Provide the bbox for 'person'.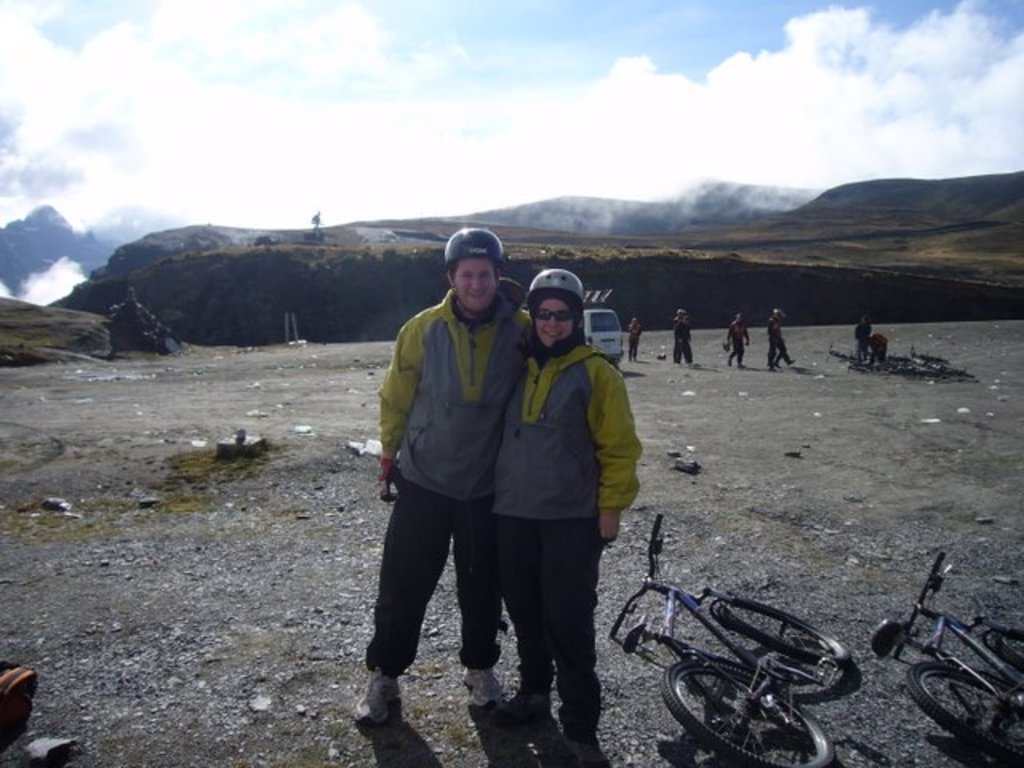
(629, 317, 642, 360).
